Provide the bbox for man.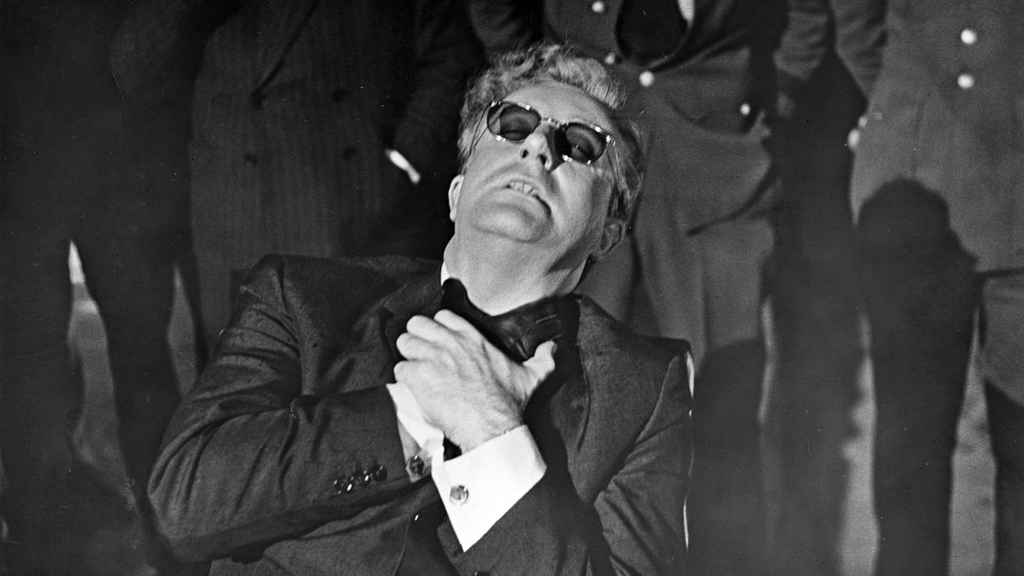
[x1=468, y1=0, x2=832, y2=574].
